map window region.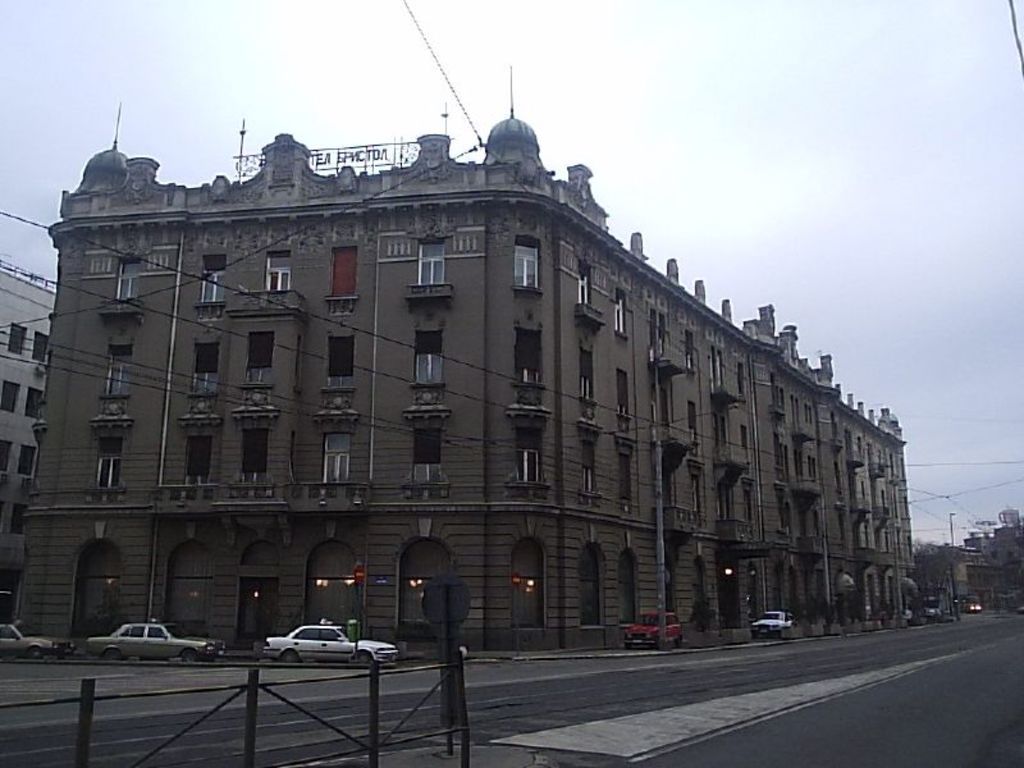
Mapped to [805, 454, 820, 486].
